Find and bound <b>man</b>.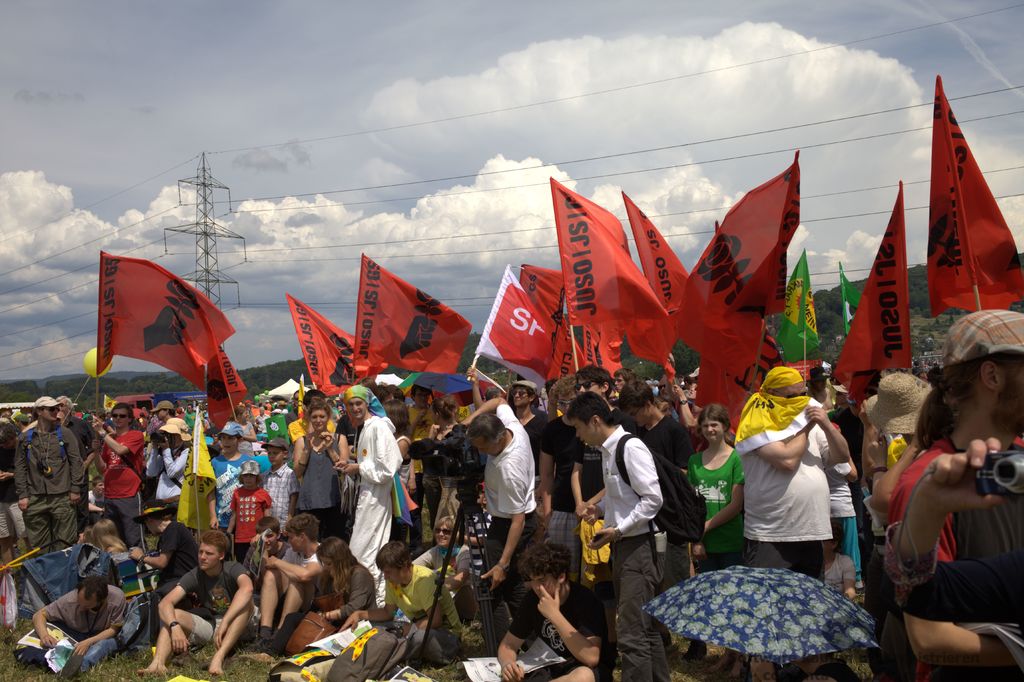
Bound: 612, 378, 701, 659.
